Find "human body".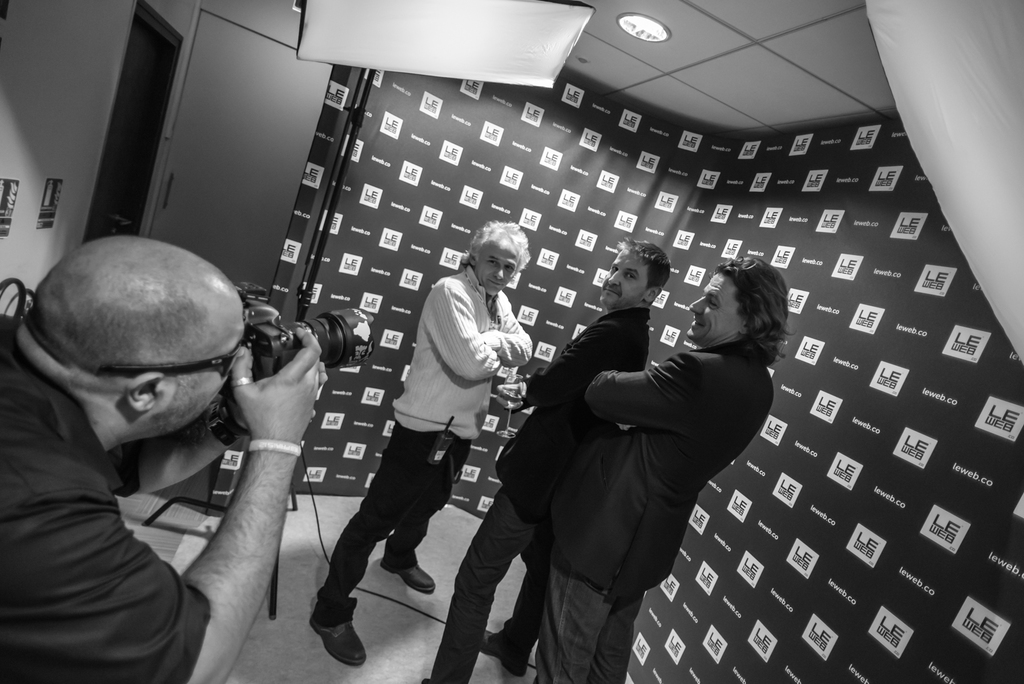
(416, 238, 670, 683).
